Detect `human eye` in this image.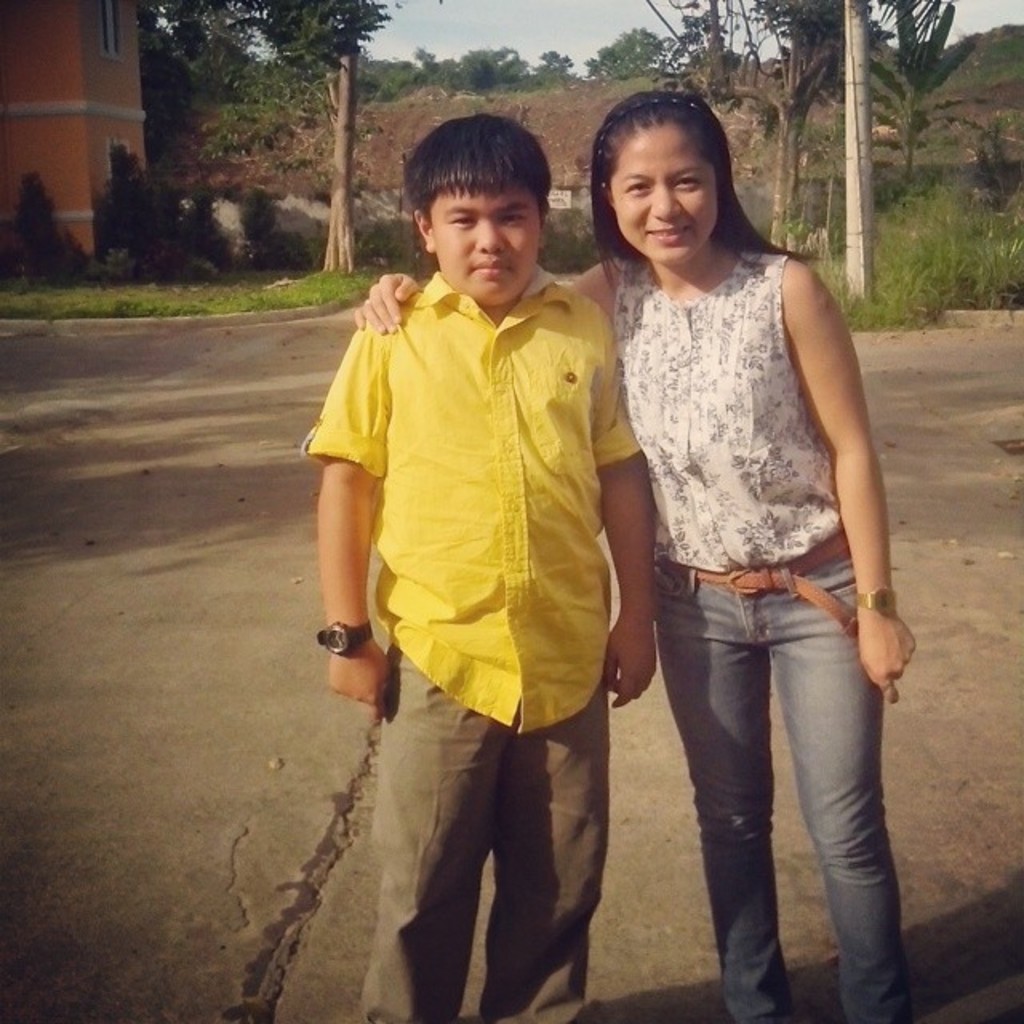
Detection: 498,211,534,227.
